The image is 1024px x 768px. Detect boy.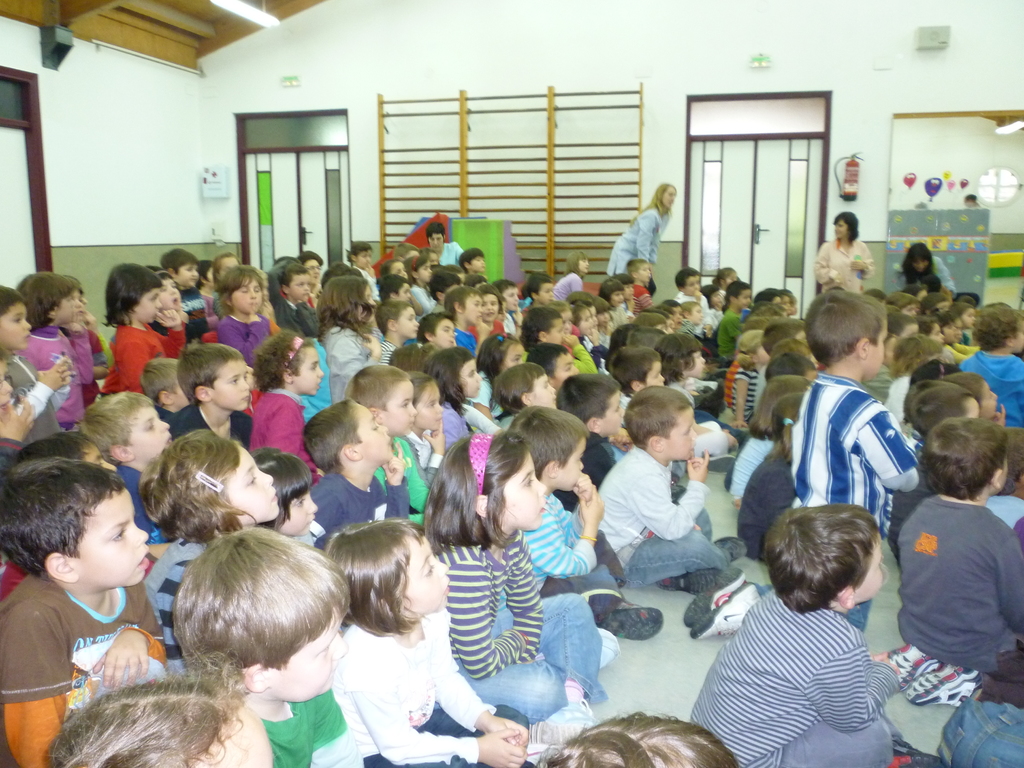
Detection: [x1=177, y1=529, x2=355, y2=767].
